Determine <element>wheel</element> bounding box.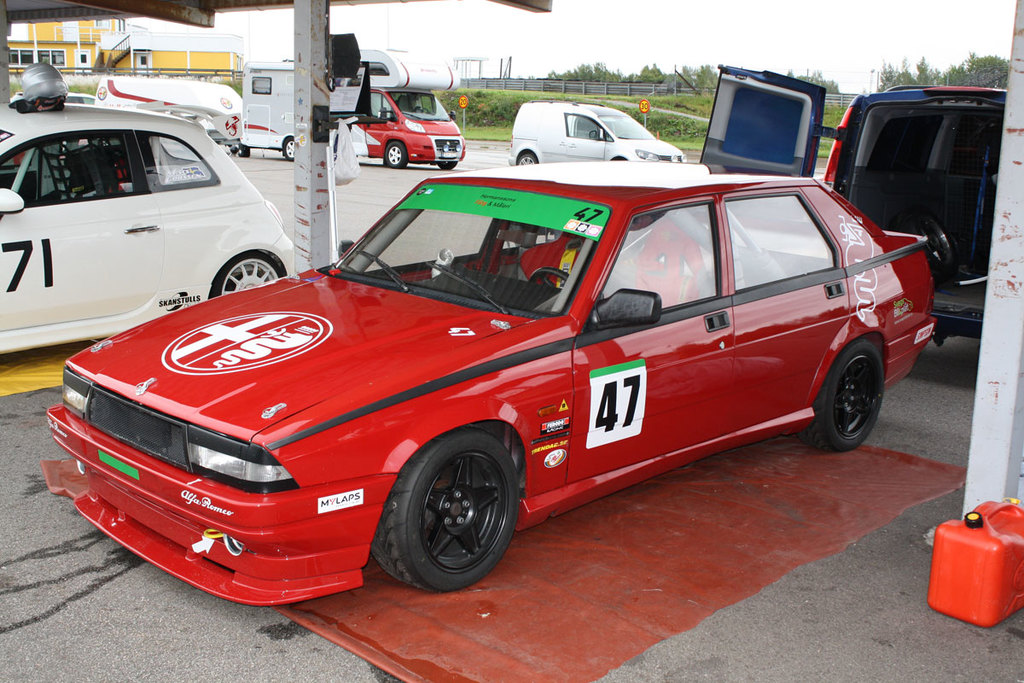
Determined: crop(515, 146, 537, 166).
